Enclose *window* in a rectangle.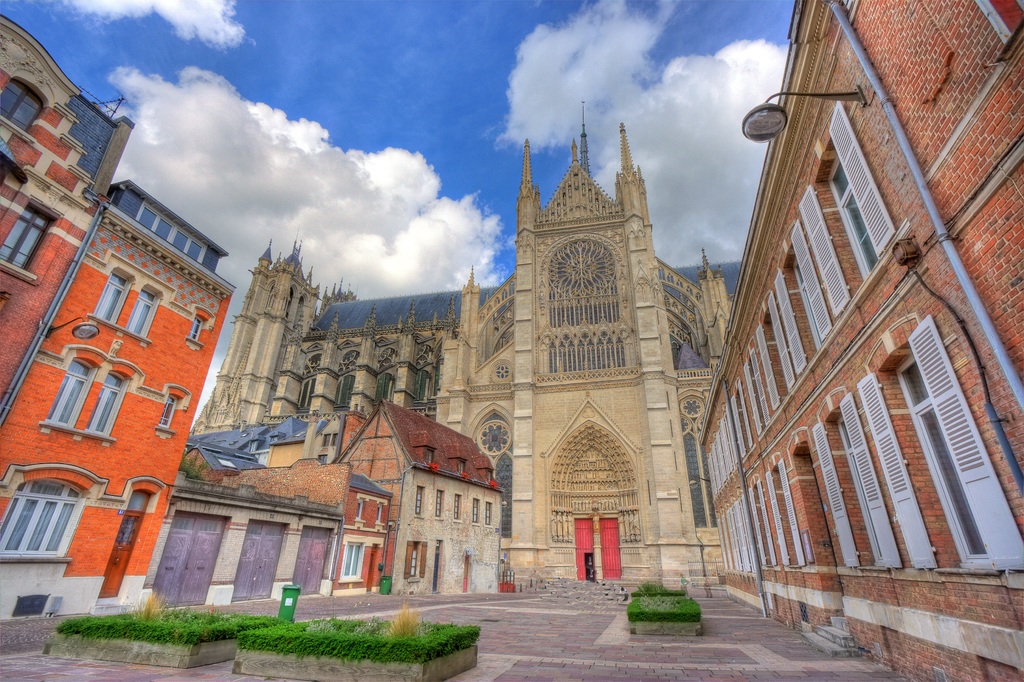
box=[189, 298, 217, 345].
